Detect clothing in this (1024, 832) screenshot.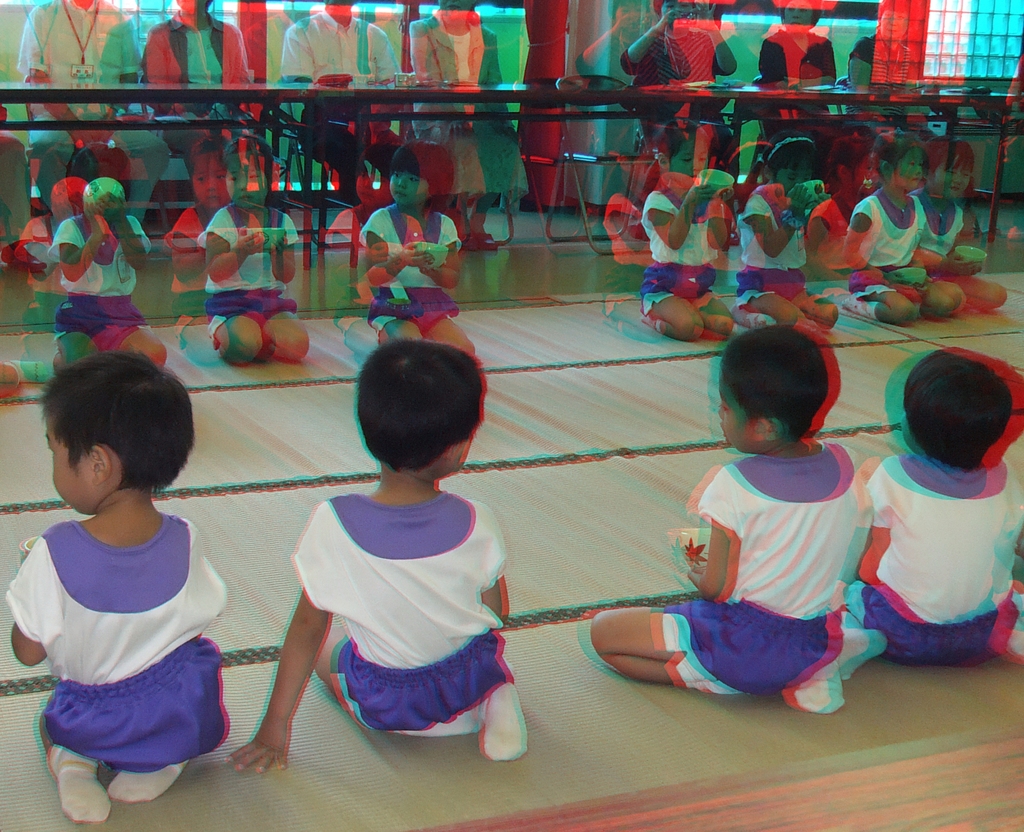
Detection: [616,33,736,169].
